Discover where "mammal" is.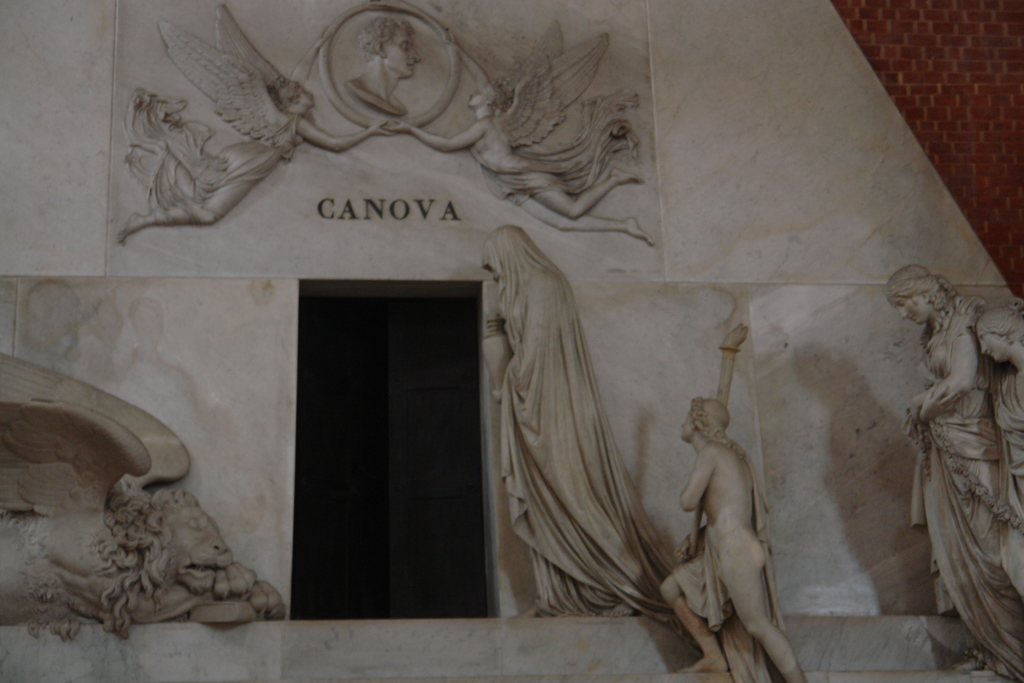
Discovered at [381, 26, 659, 244].
